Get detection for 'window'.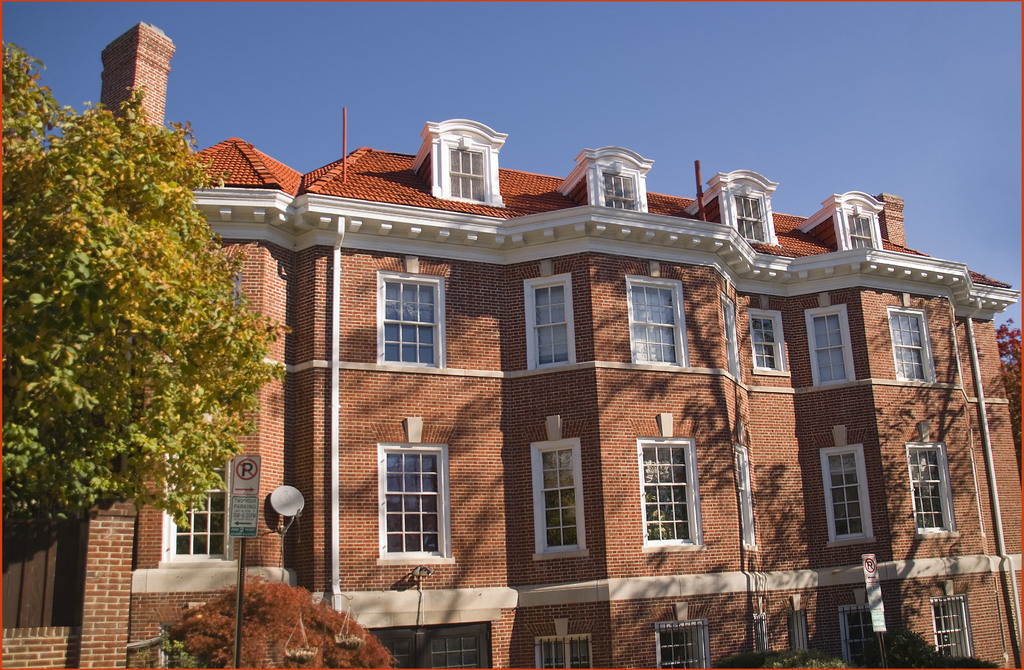
Detection: bbox=(752, 599, 769, 658).
